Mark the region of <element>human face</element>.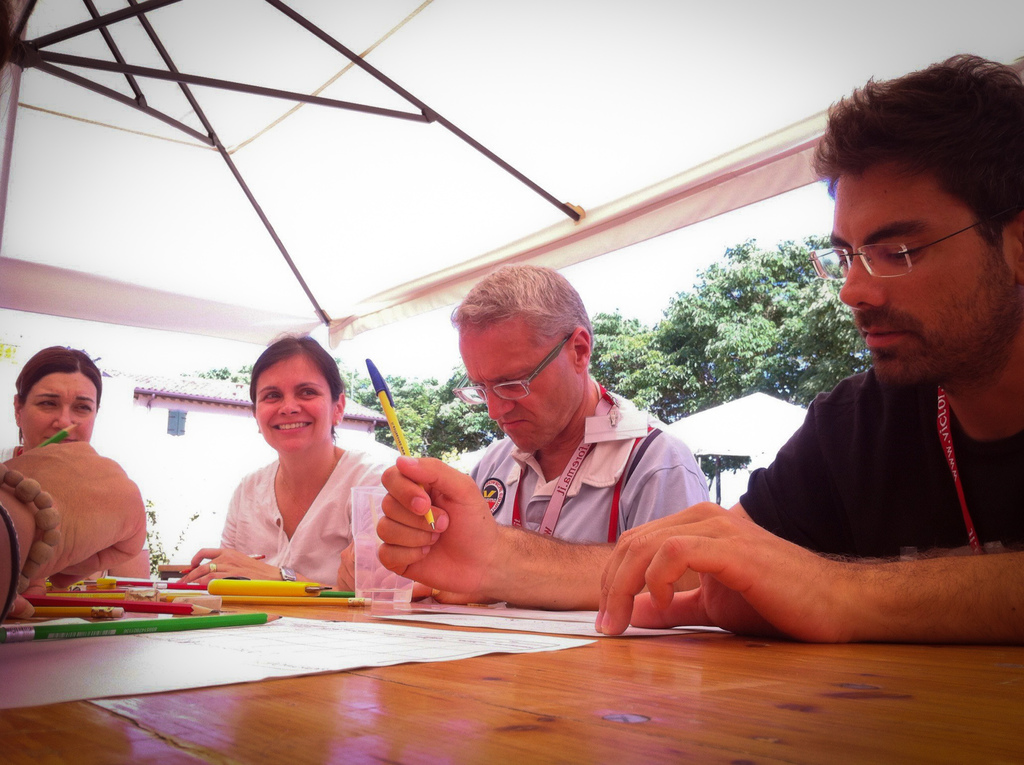
Region: (826,153,1011,384).
